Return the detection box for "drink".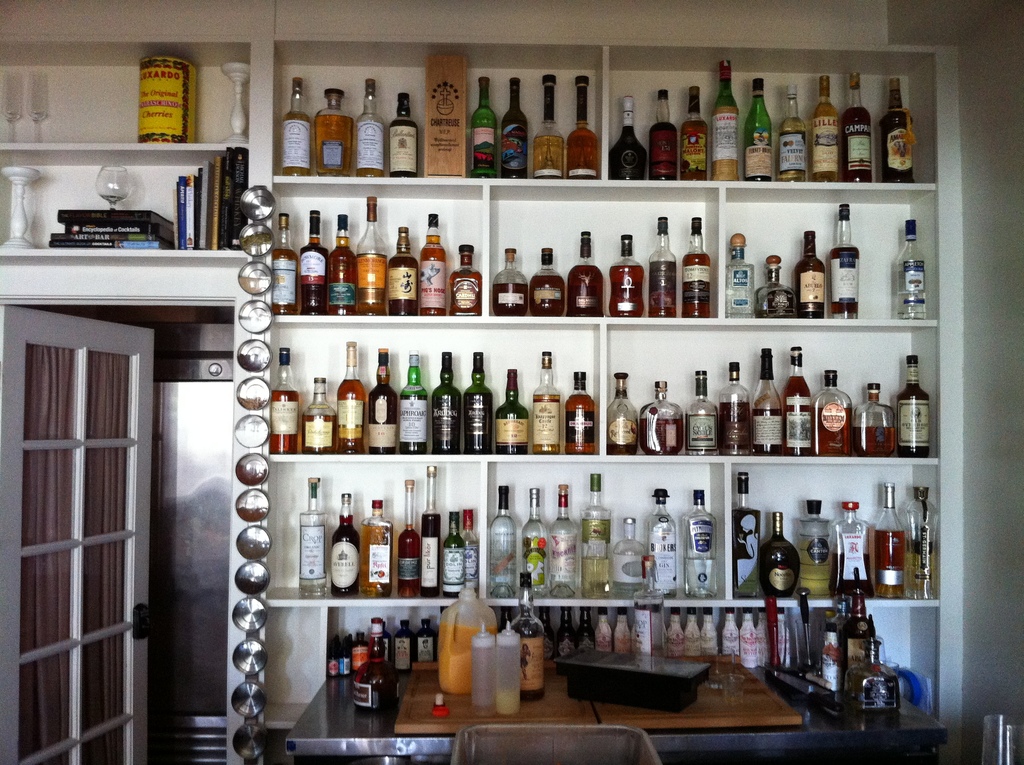
443 513 465 600.
